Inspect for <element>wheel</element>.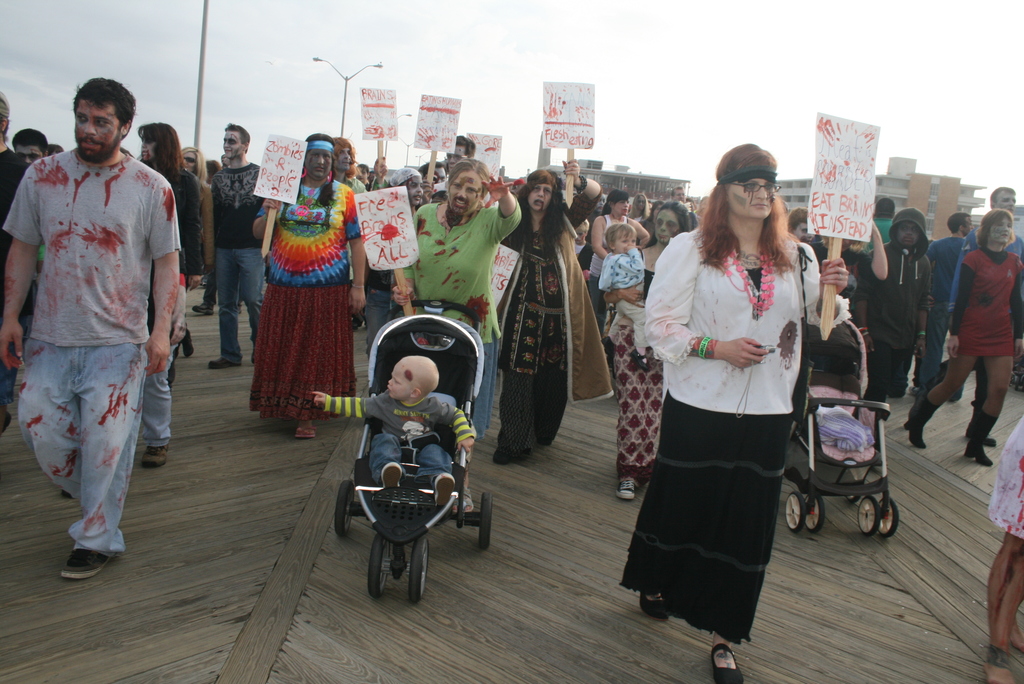
Inspection: locate(481, 496, 489, 550).
